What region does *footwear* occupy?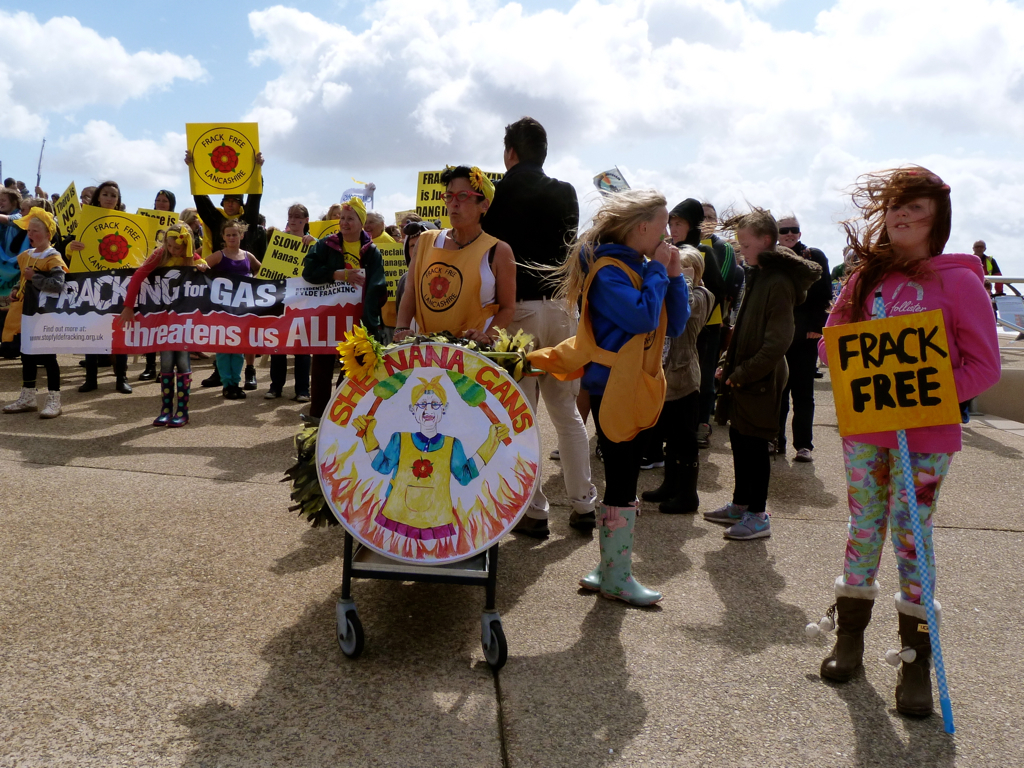
bbox=(223, 389, 238, 401).
